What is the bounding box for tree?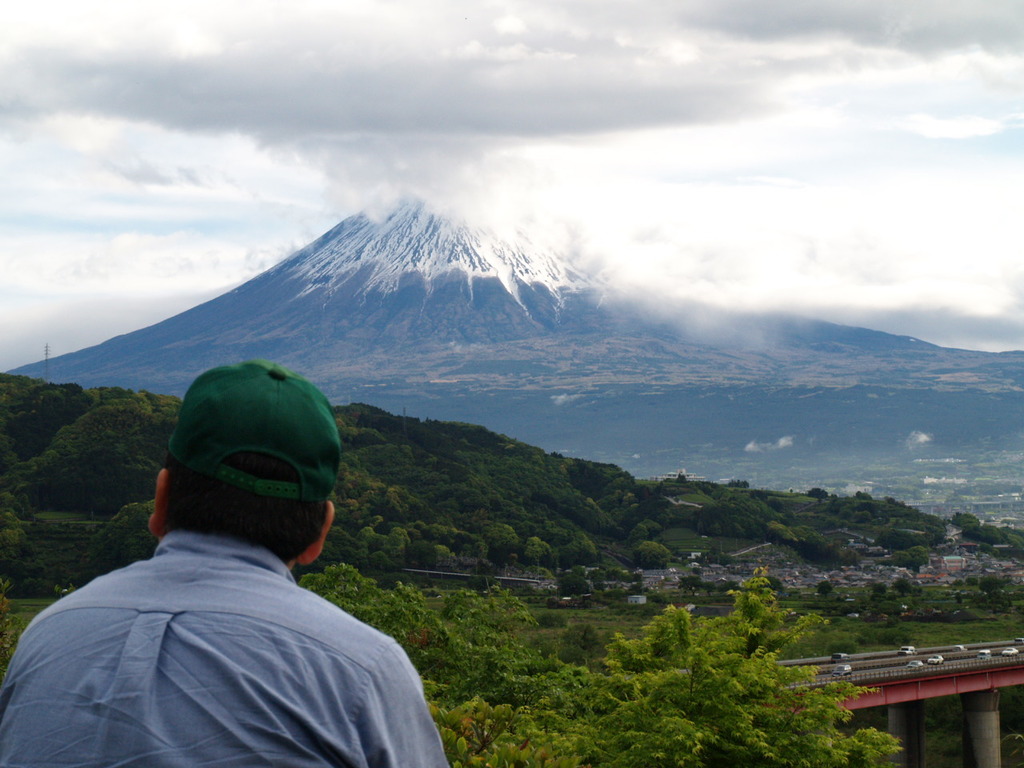
<region>439, 578, 530, 646</region>.
